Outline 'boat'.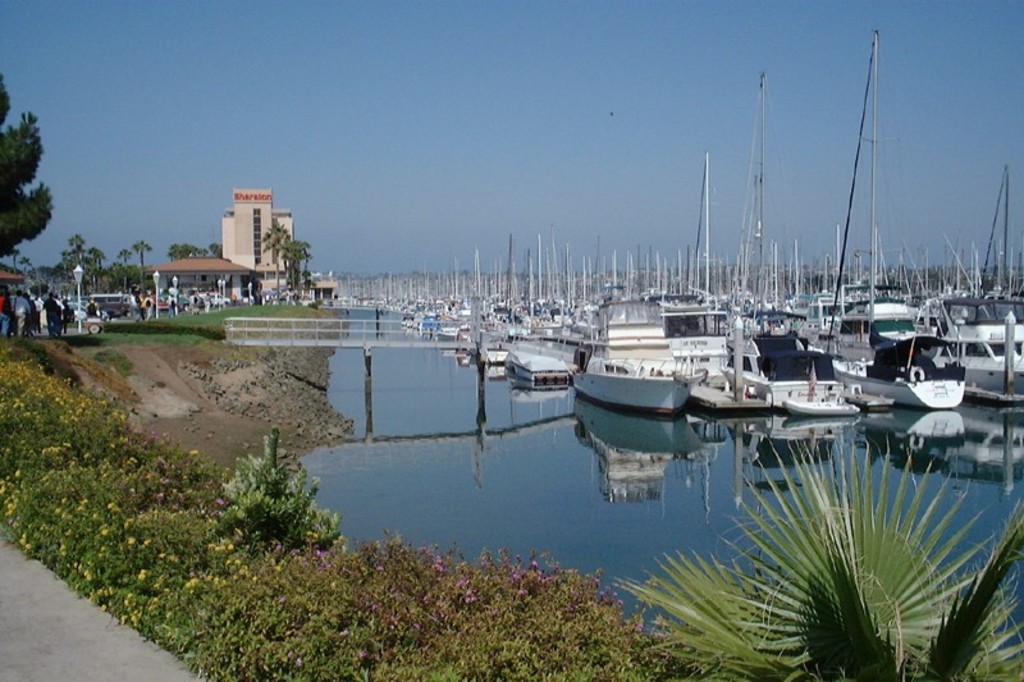
Outline: <bbox>782, 394, 864, 416</bbox>.
